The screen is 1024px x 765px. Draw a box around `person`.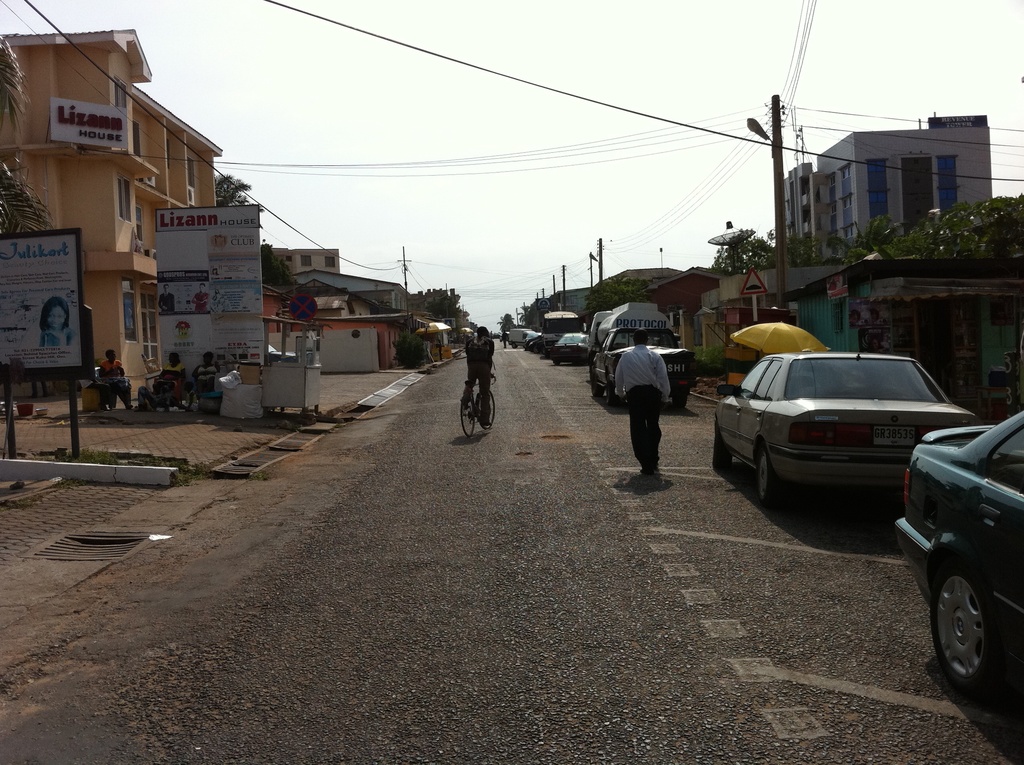
(193, 348, 221, 423).
